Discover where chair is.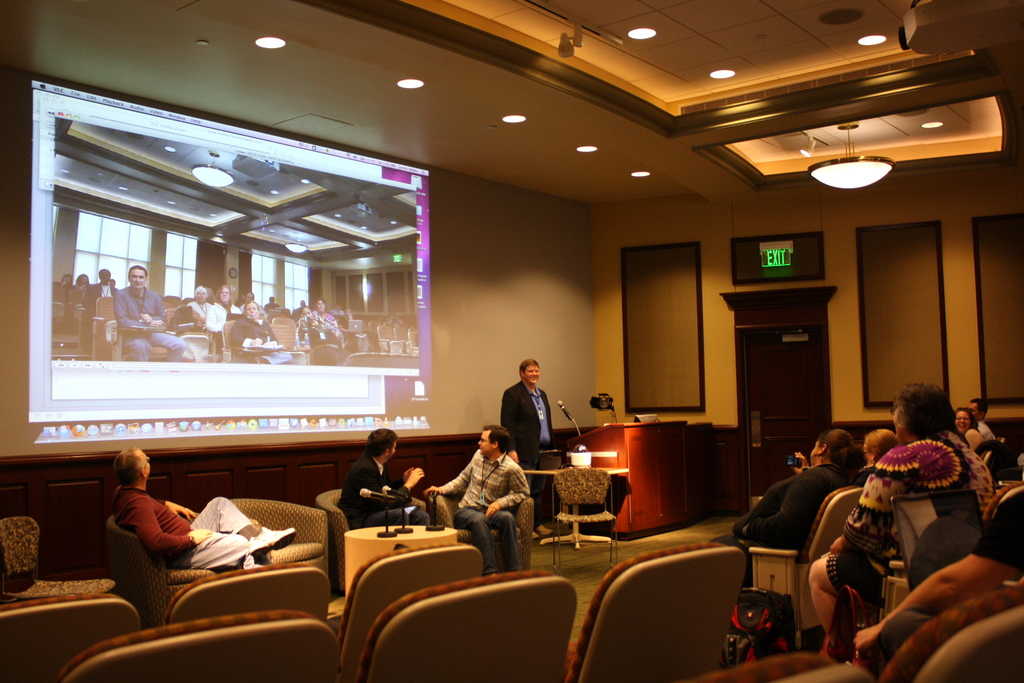
Discovered at pyautogui.locateOnScreen(225, 495, 328, 581).
